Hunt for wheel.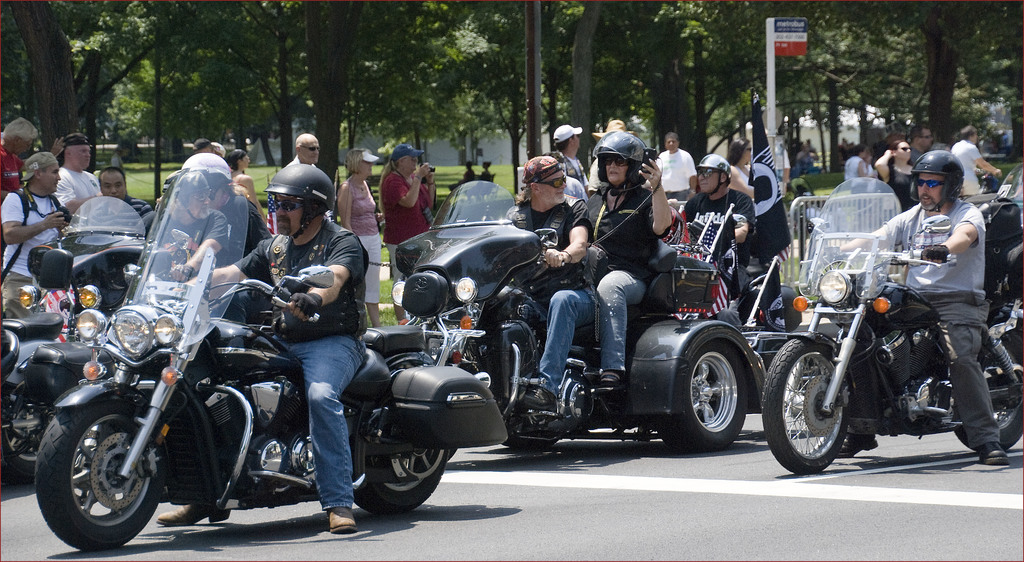
Hunted down at box(0, 375, 49, 468).
